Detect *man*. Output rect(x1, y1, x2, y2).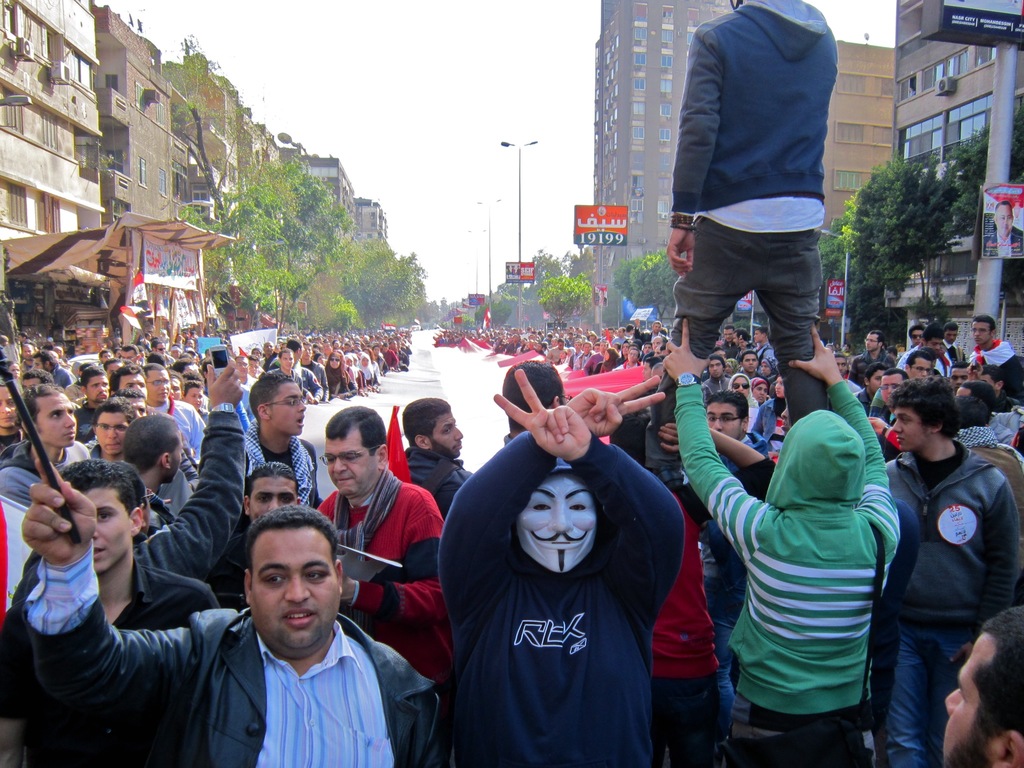
rect(236, 460, 300, 528).
